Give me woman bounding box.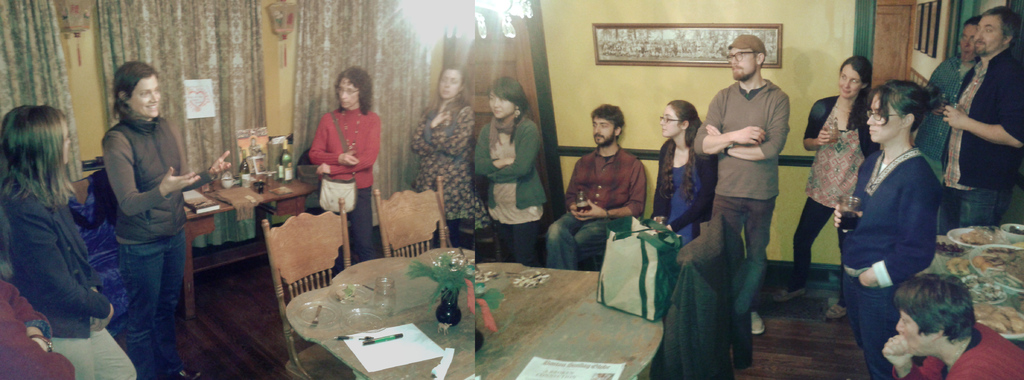
(308,64,384,275).
